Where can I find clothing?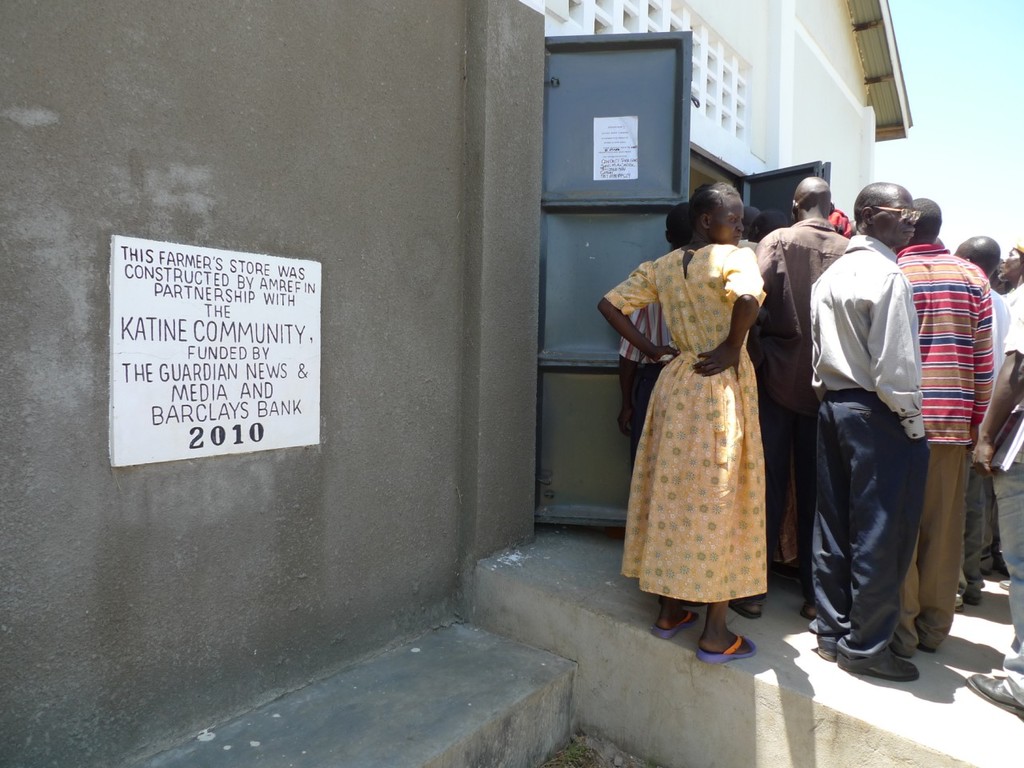
You can find it at locate(754, 212, 855, 550).
